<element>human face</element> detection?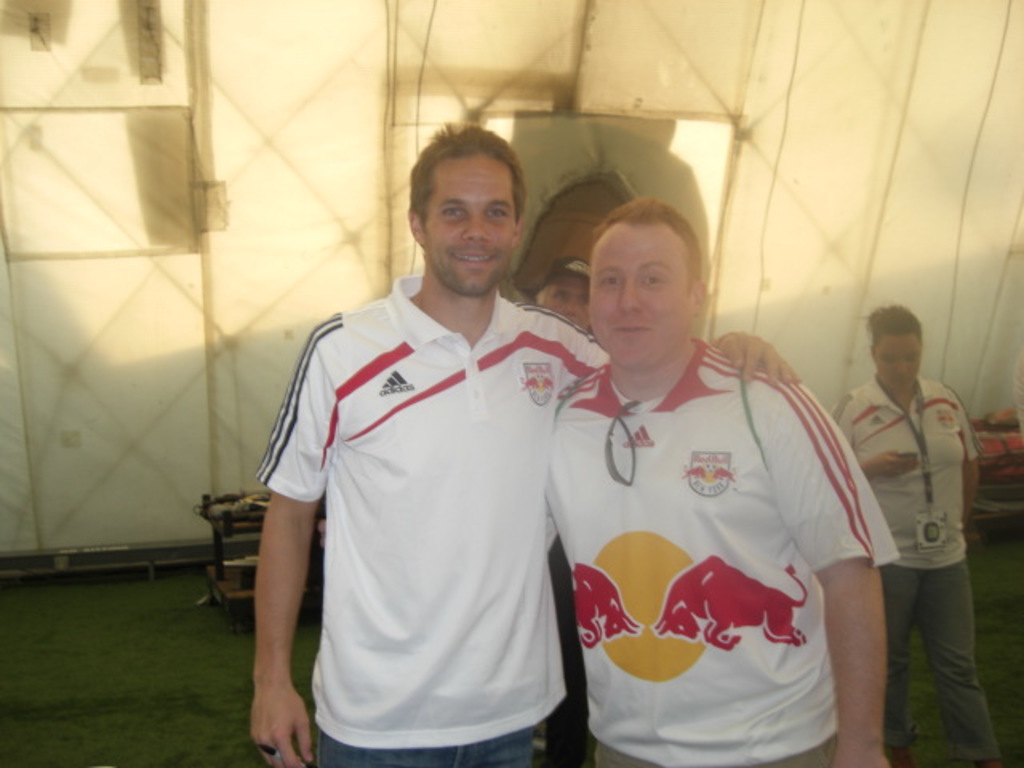
box=[875, 331, 925, 390]
